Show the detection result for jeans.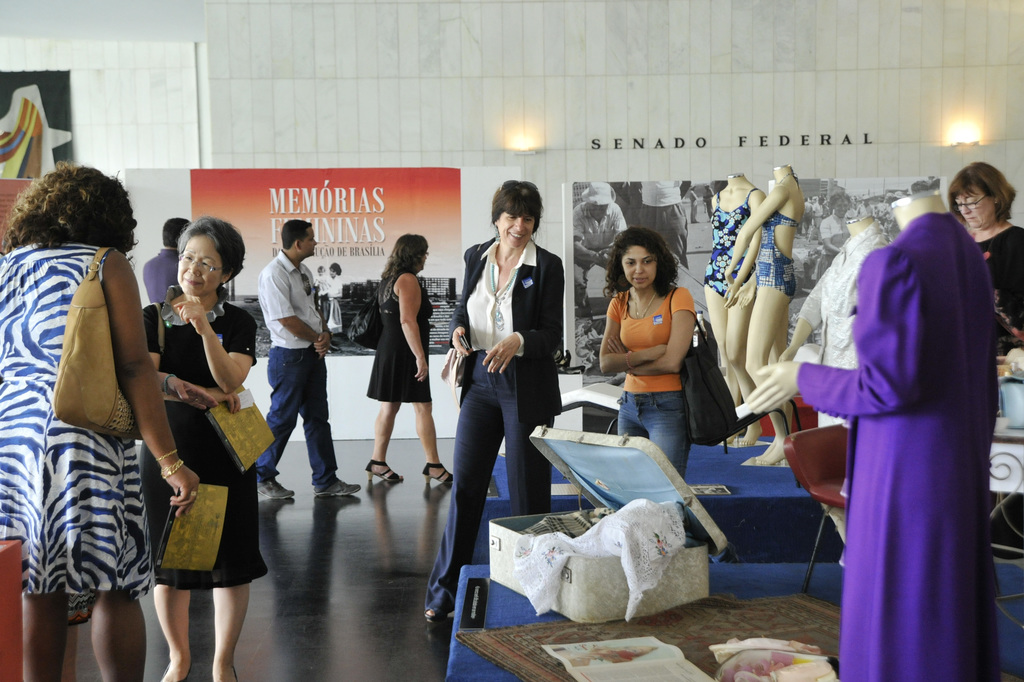
(255,344,337,488).
